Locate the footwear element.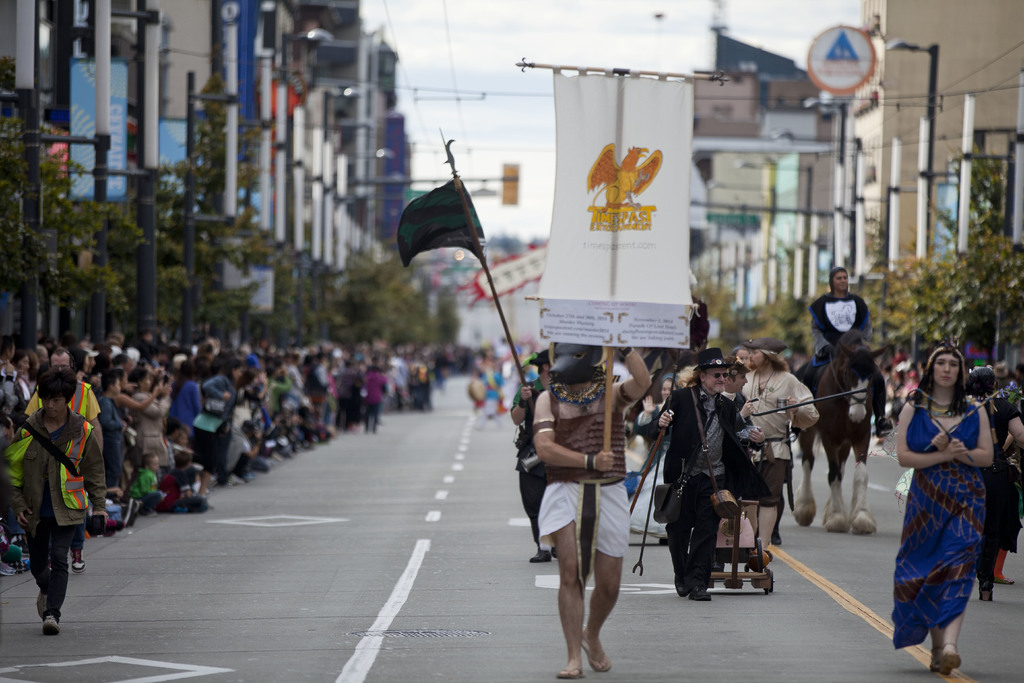
Element bbox: <region>531, 544, 553, 561</region>.
